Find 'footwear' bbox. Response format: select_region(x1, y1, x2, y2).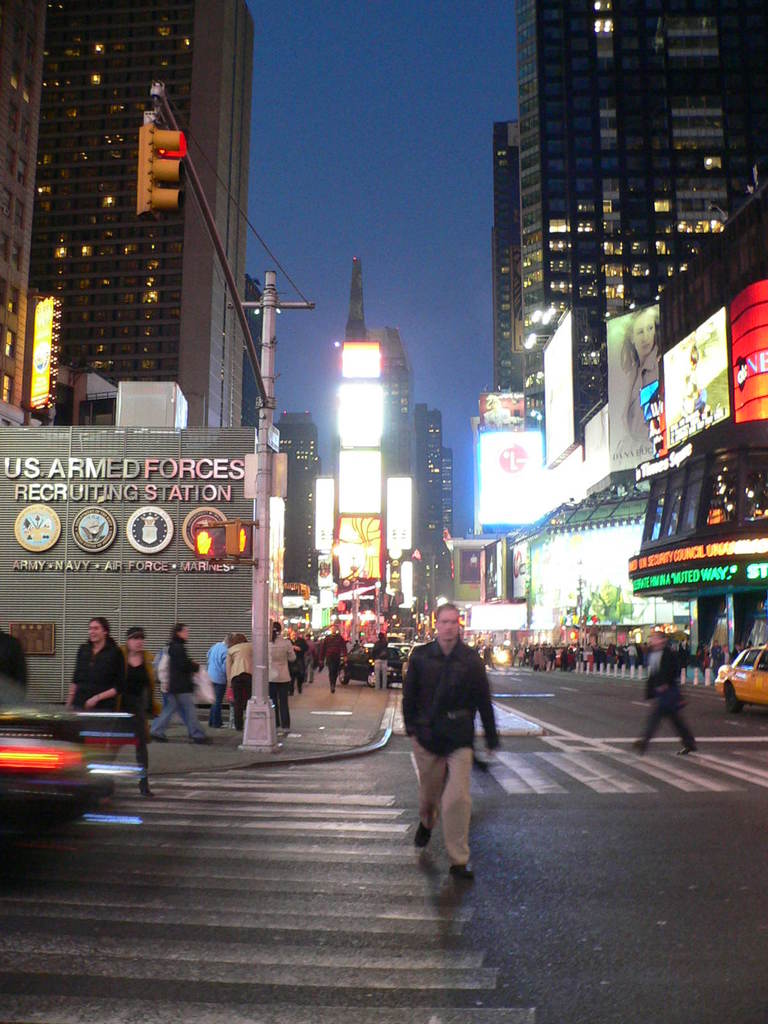
select_region(681, 748, 694, 755).
